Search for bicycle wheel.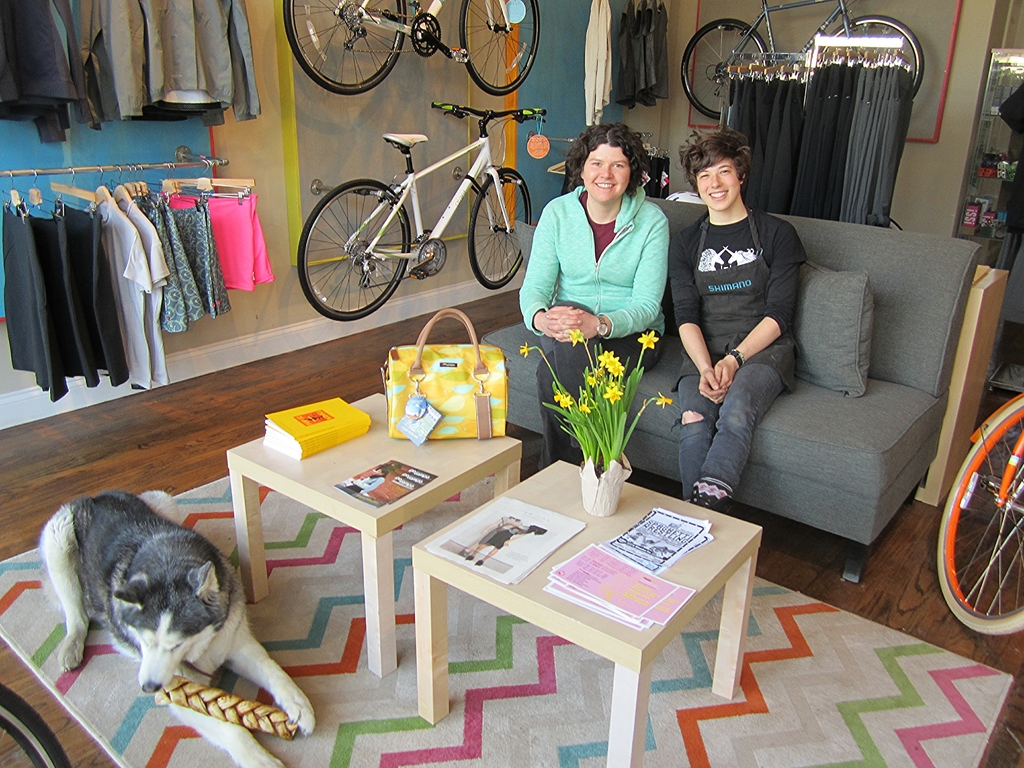
Found at (940, 428, 1023, 639).
